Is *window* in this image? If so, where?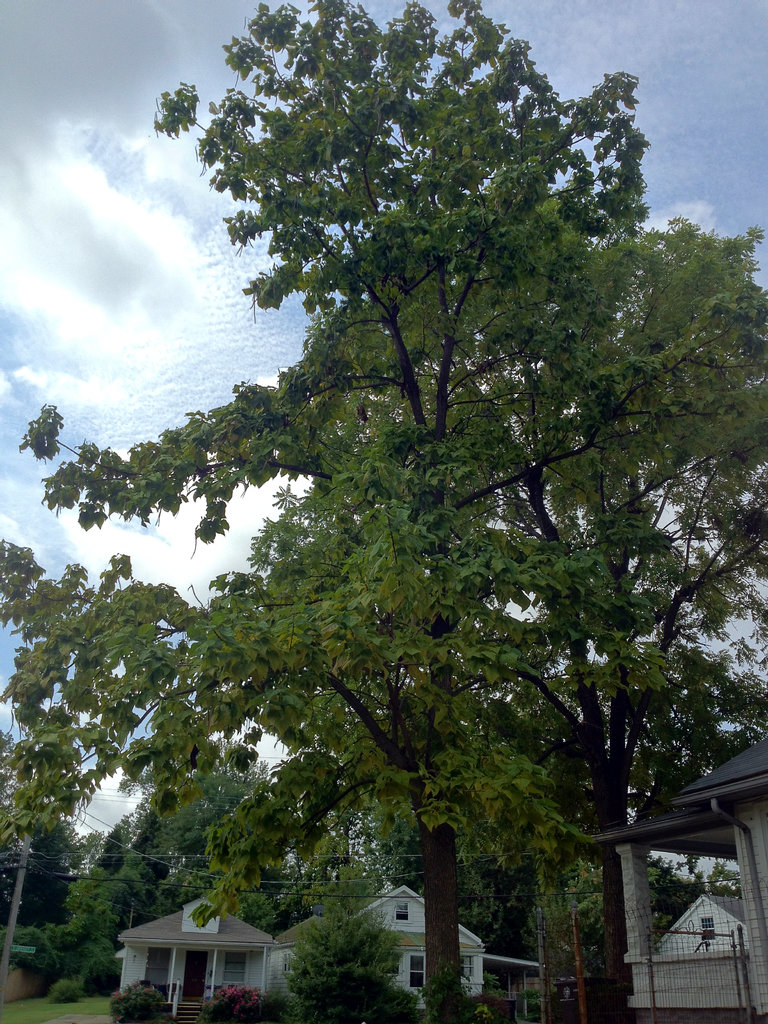
Yes, at {"left": 140, "top": 946, "right": 175, "bottom": 986}.
